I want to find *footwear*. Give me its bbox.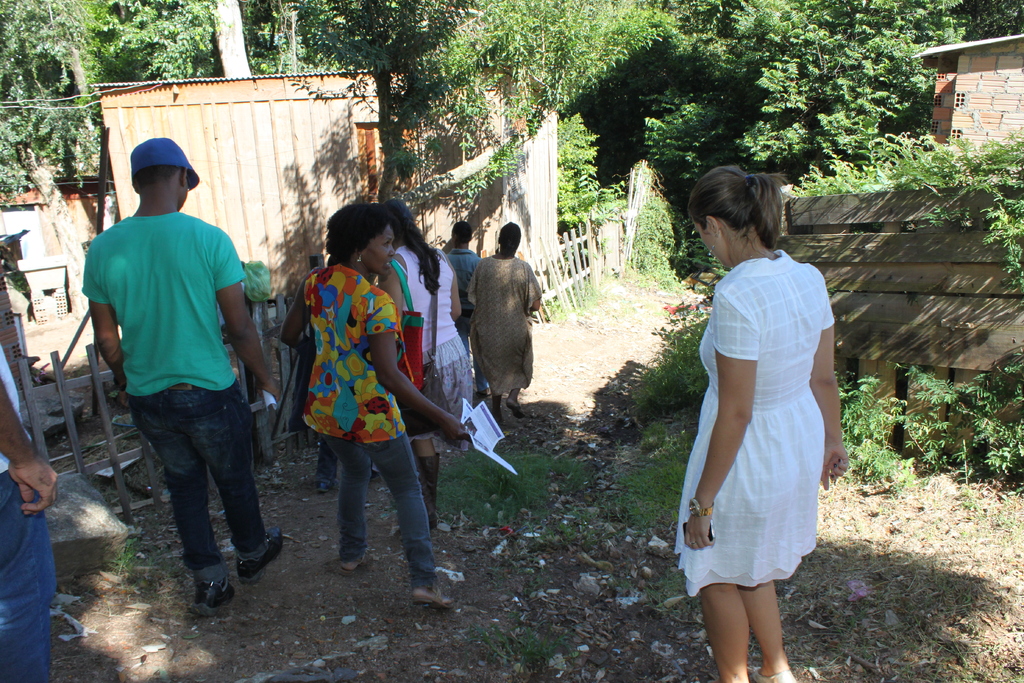
box(749, 668, 797, 682).
